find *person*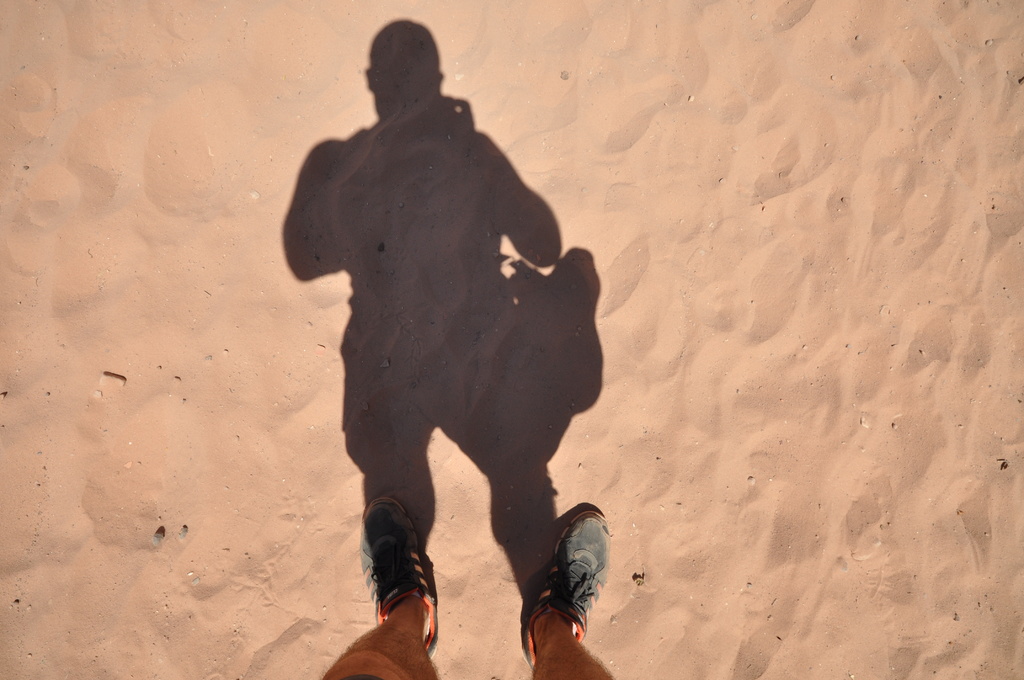
[316, 496, 612, 679]
